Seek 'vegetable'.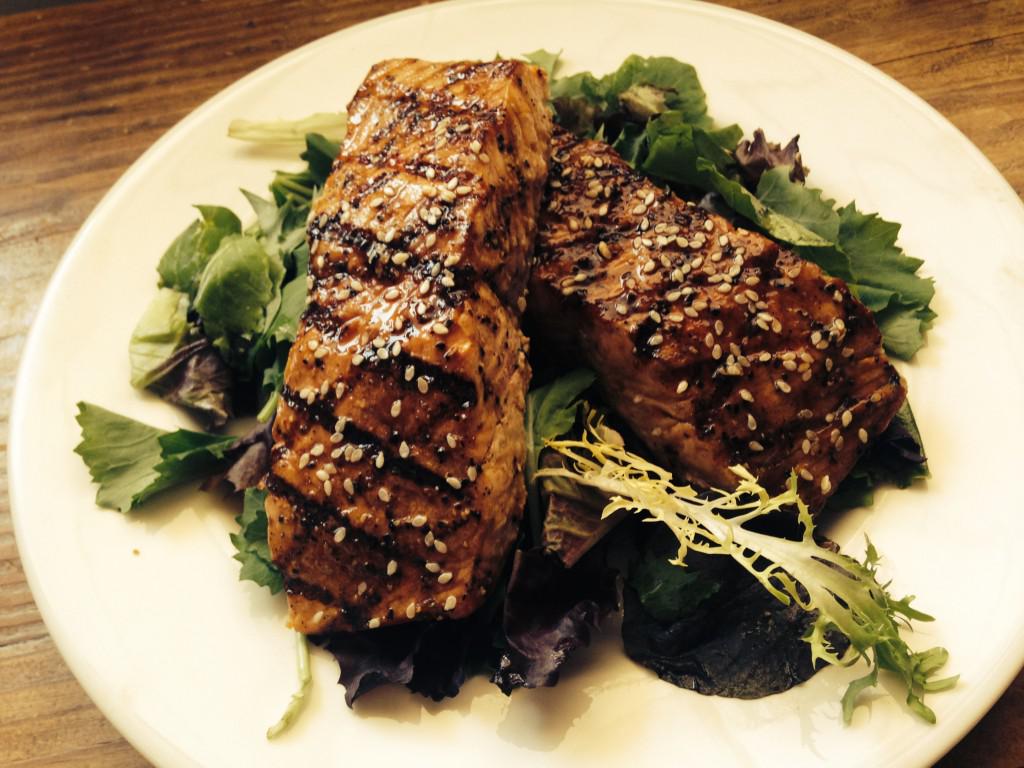
524,381,602,503.
